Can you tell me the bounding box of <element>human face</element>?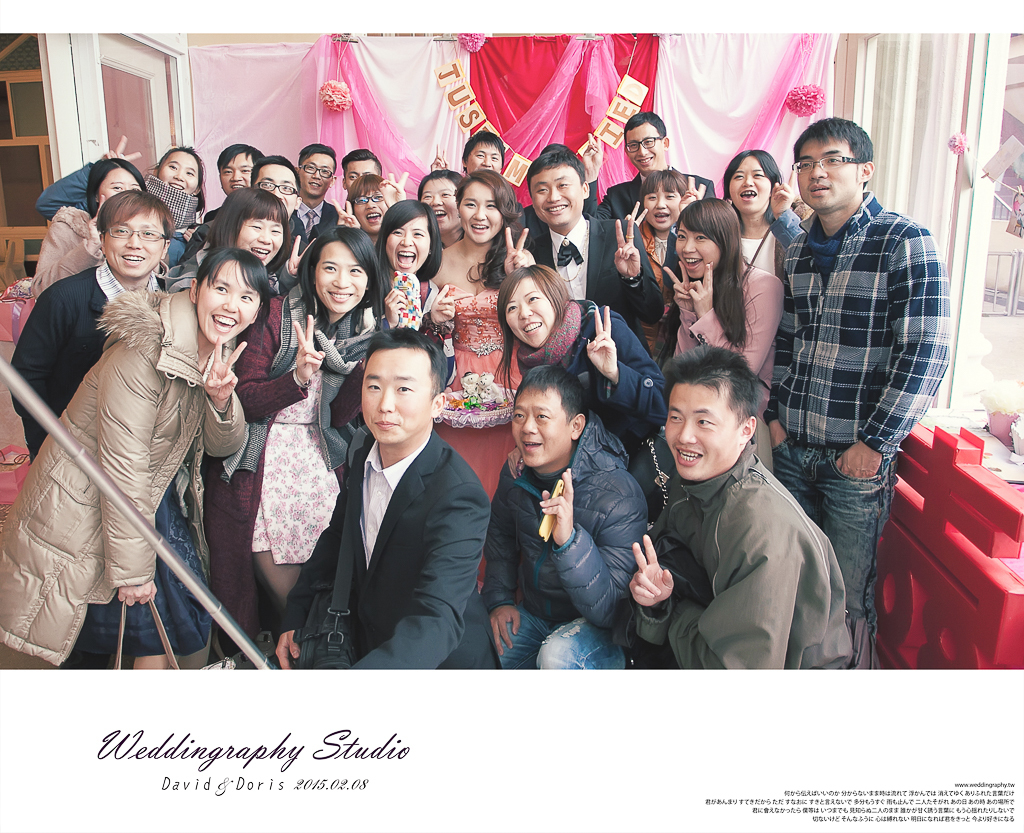
(left=253, top=164, right=300, bottom=220).
